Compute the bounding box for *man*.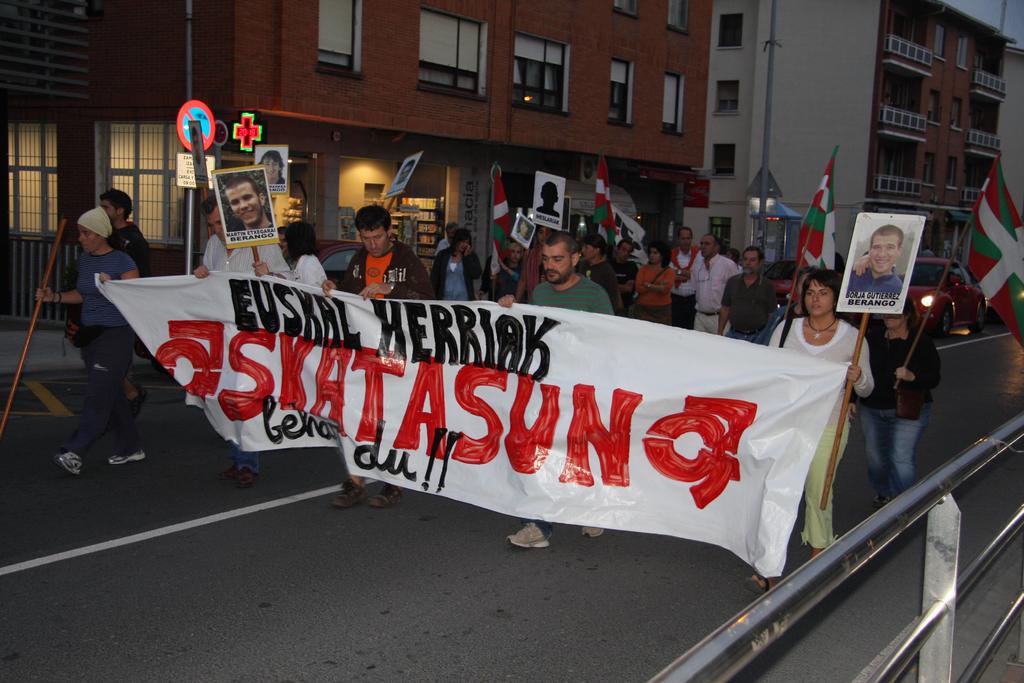
[x1=616, y1=239, x2=638, y2=310].
